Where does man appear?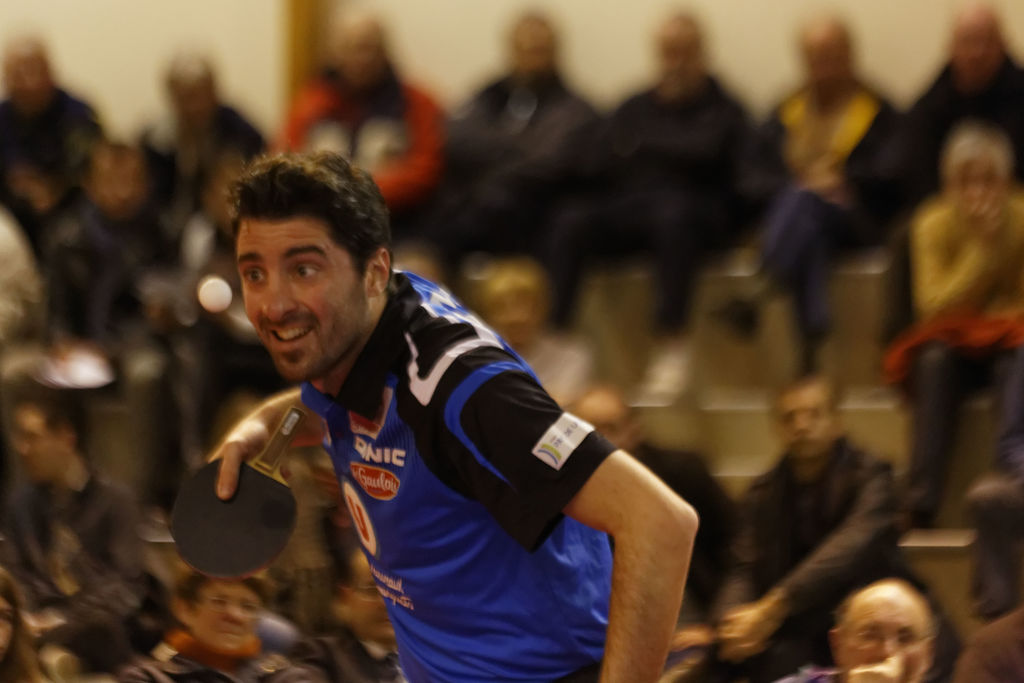
Appears at {"x1": 151, "y1": 149, "x2": 694, "y2": 670}.
